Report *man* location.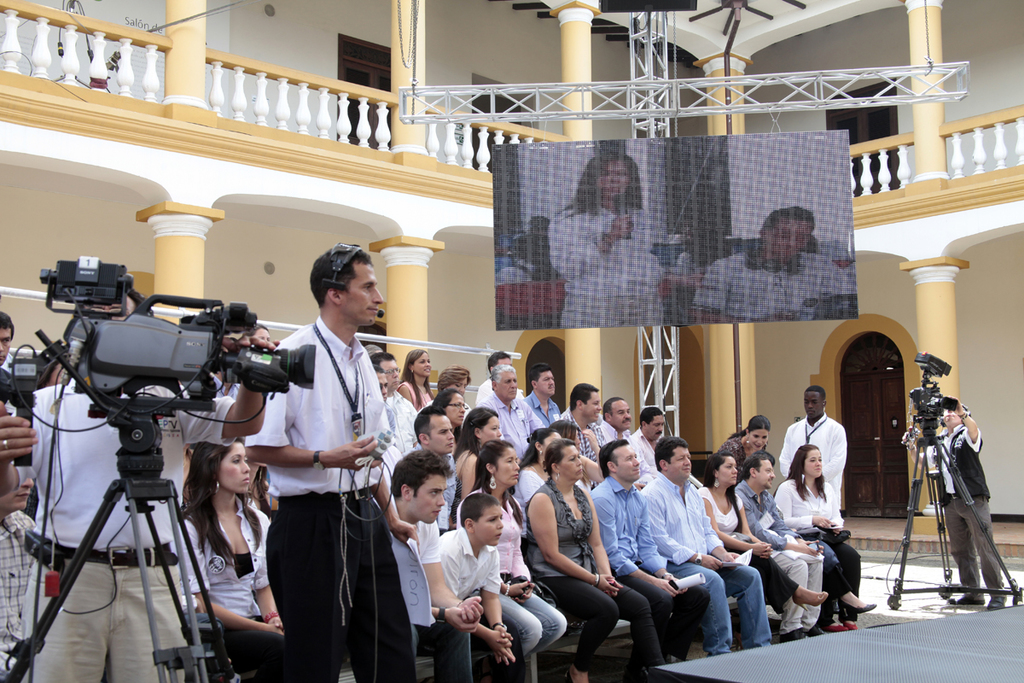
Report: BBox(229, 237, 403, 670).
